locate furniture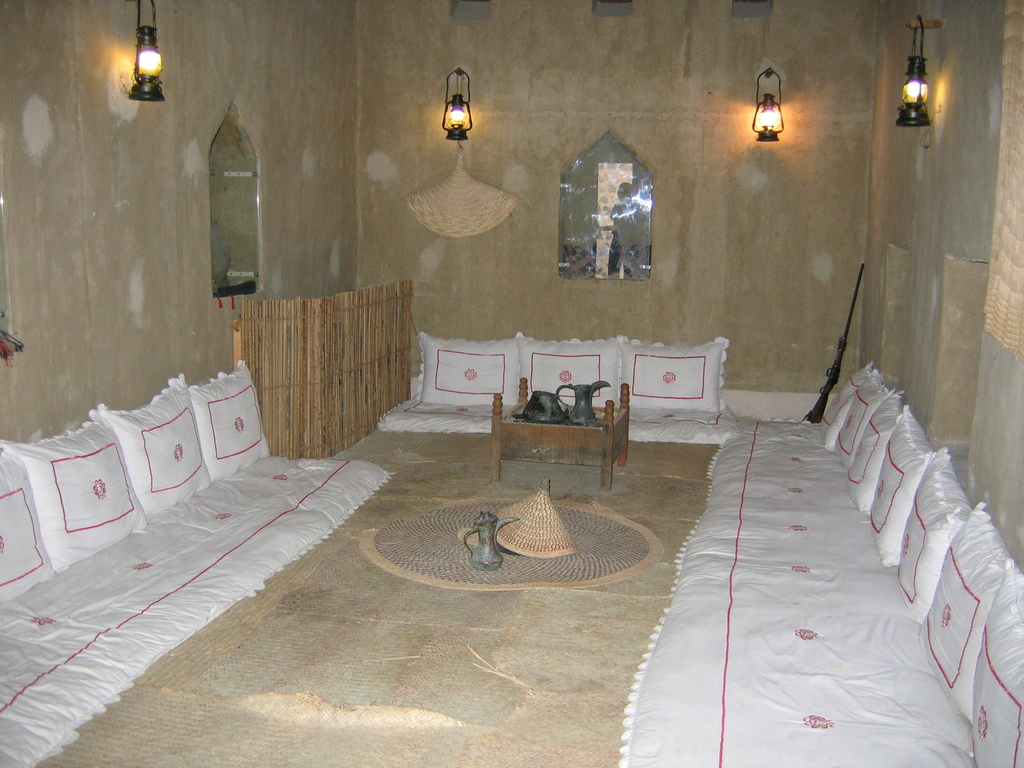
[490, 375, 628, 491]
